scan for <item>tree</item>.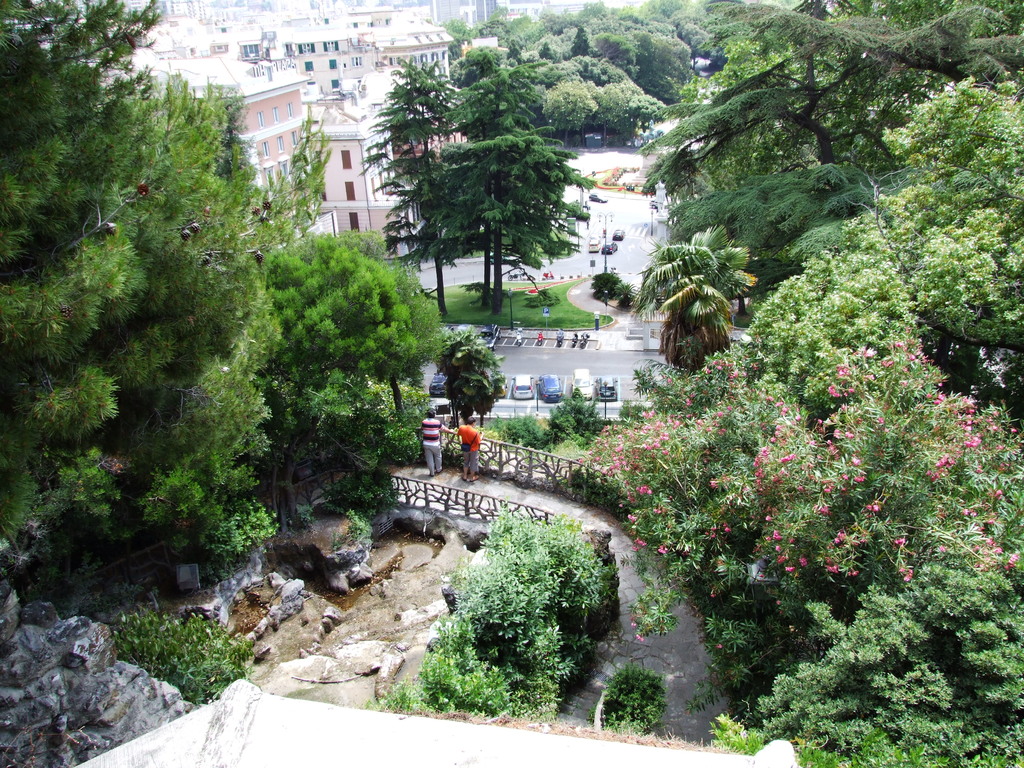
Scan result: [left=264, top=227, right=461, bottom=543].
